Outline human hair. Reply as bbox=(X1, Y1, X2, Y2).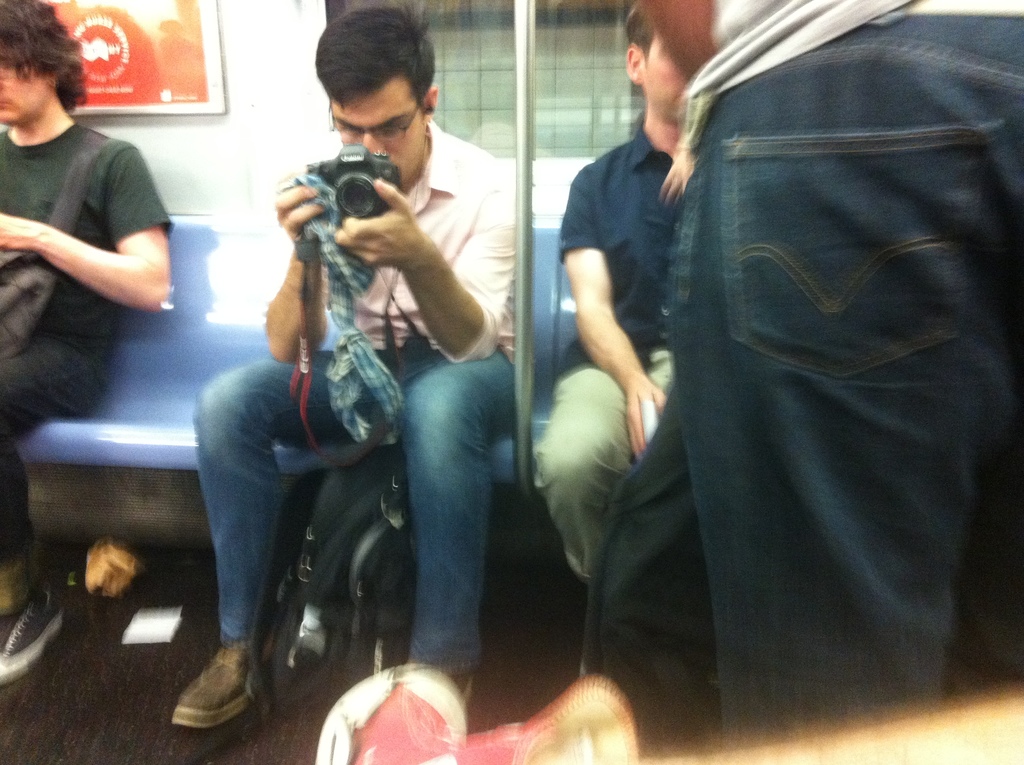
bbox=(621, 0, 652, 61).
